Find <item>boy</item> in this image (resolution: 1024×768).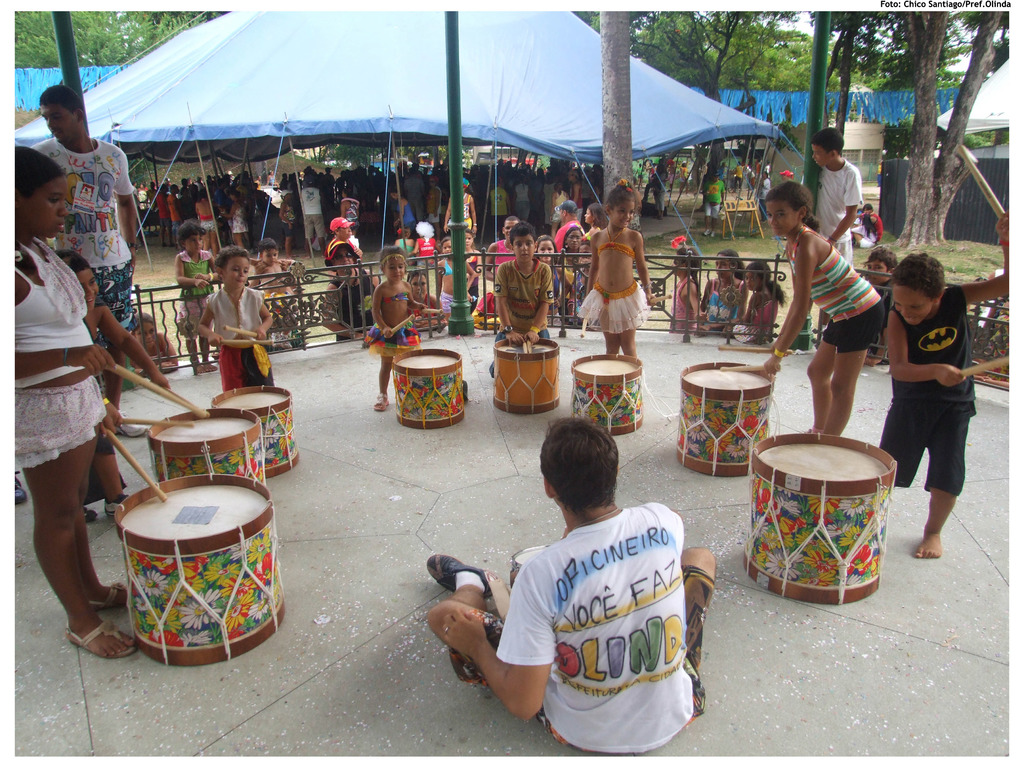
detection(863, 246, 897, 369).
